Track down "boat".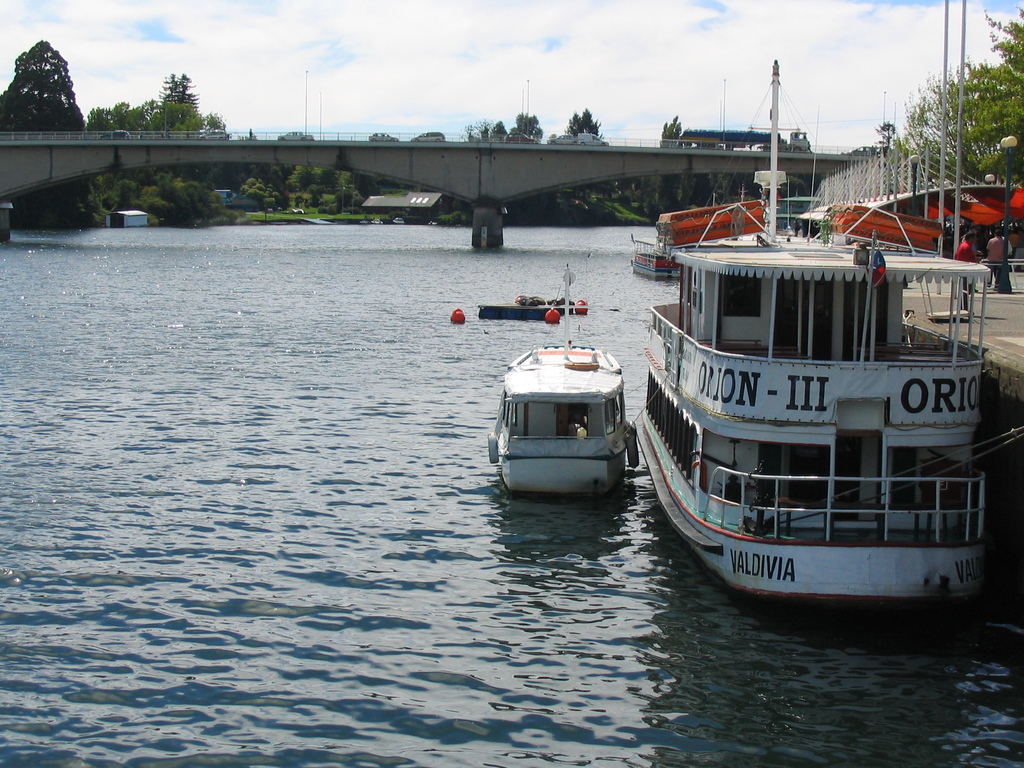
Tracked to [484, 260, 634, 497].
